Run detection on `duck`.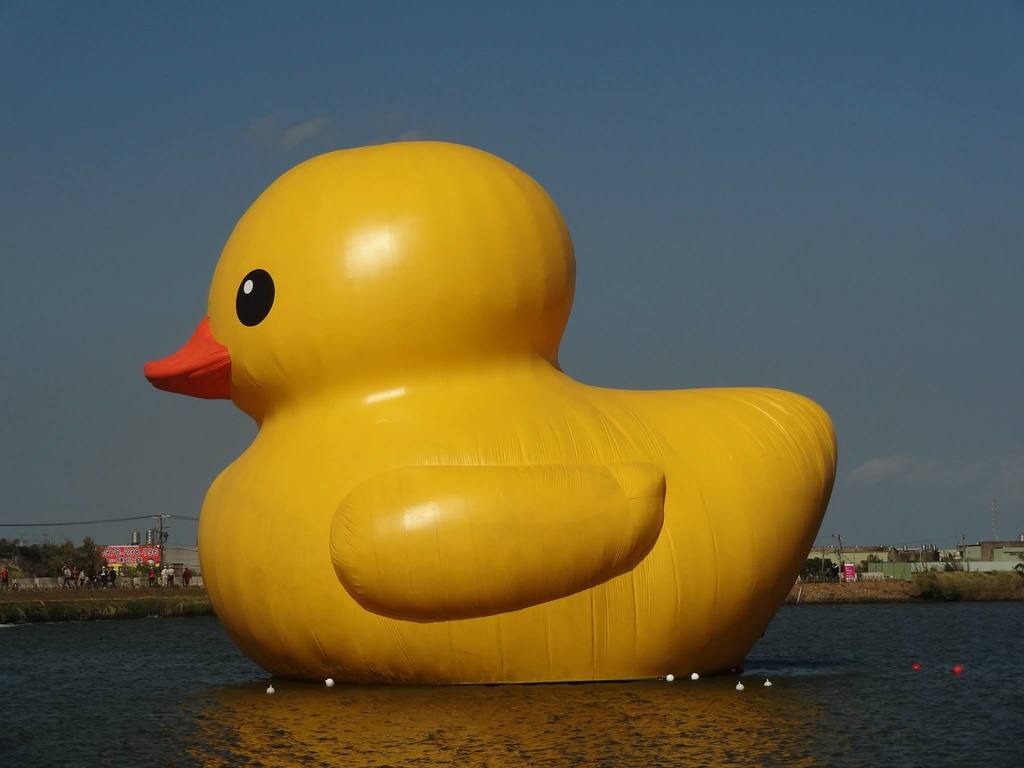
Result: bbox=(164, 162, 848, 727).
